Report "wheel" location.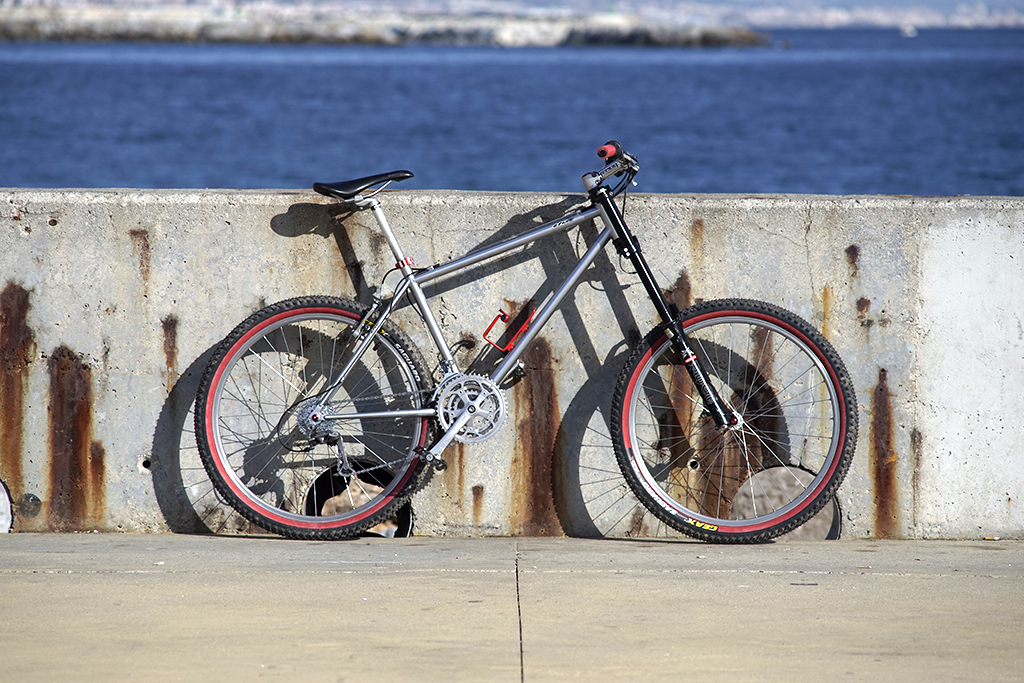
Report: box(176, 301, 437, 534).
